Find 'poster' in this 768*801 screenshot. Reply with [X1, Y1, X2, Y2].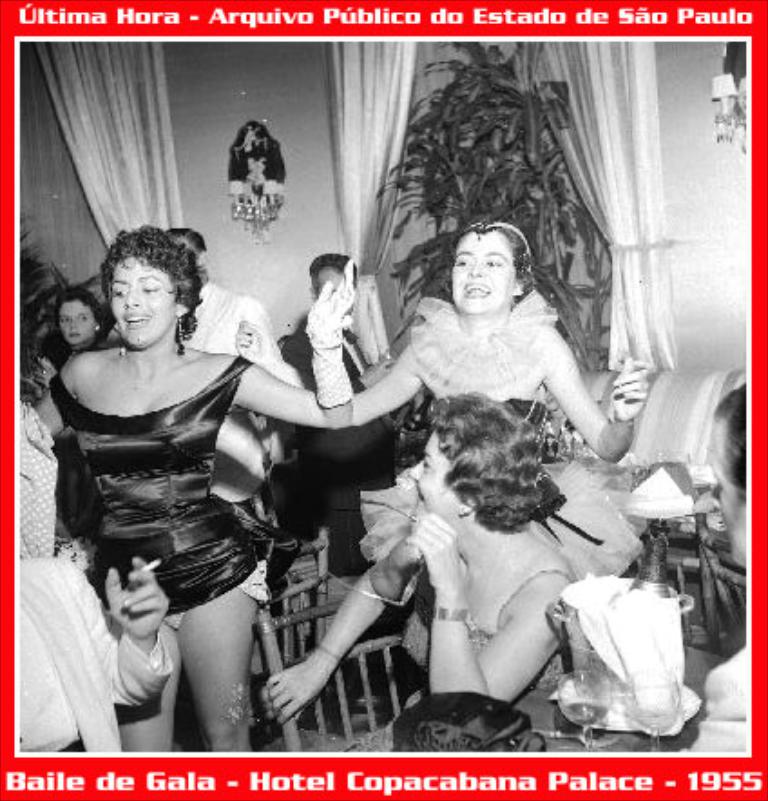
[7, 0, 766, 799].
